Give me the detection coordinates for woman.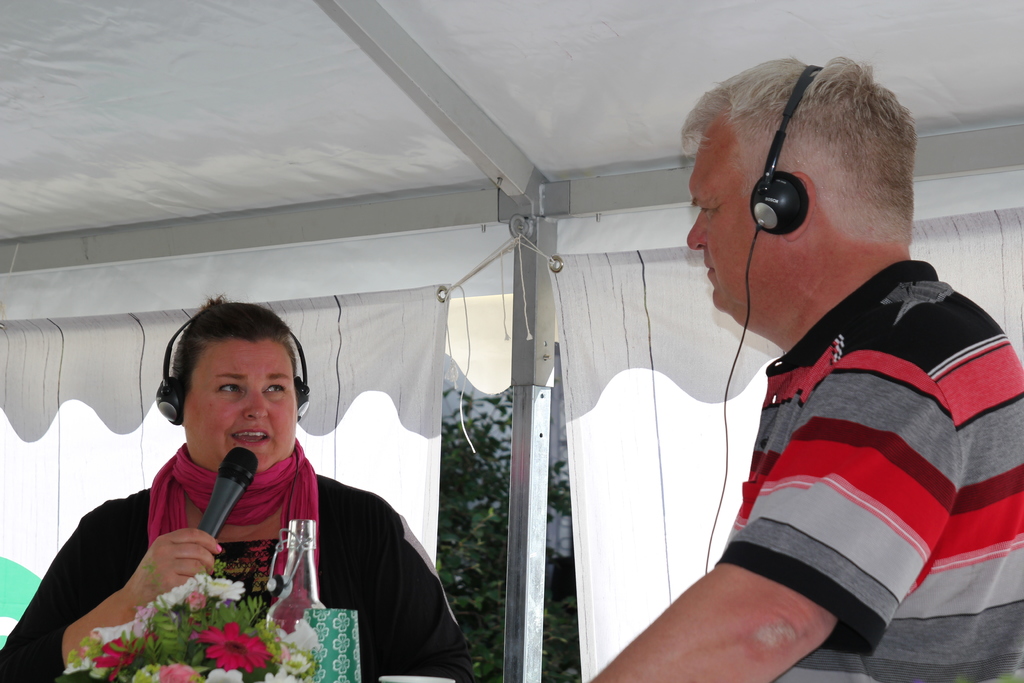
77 293 434 682.
